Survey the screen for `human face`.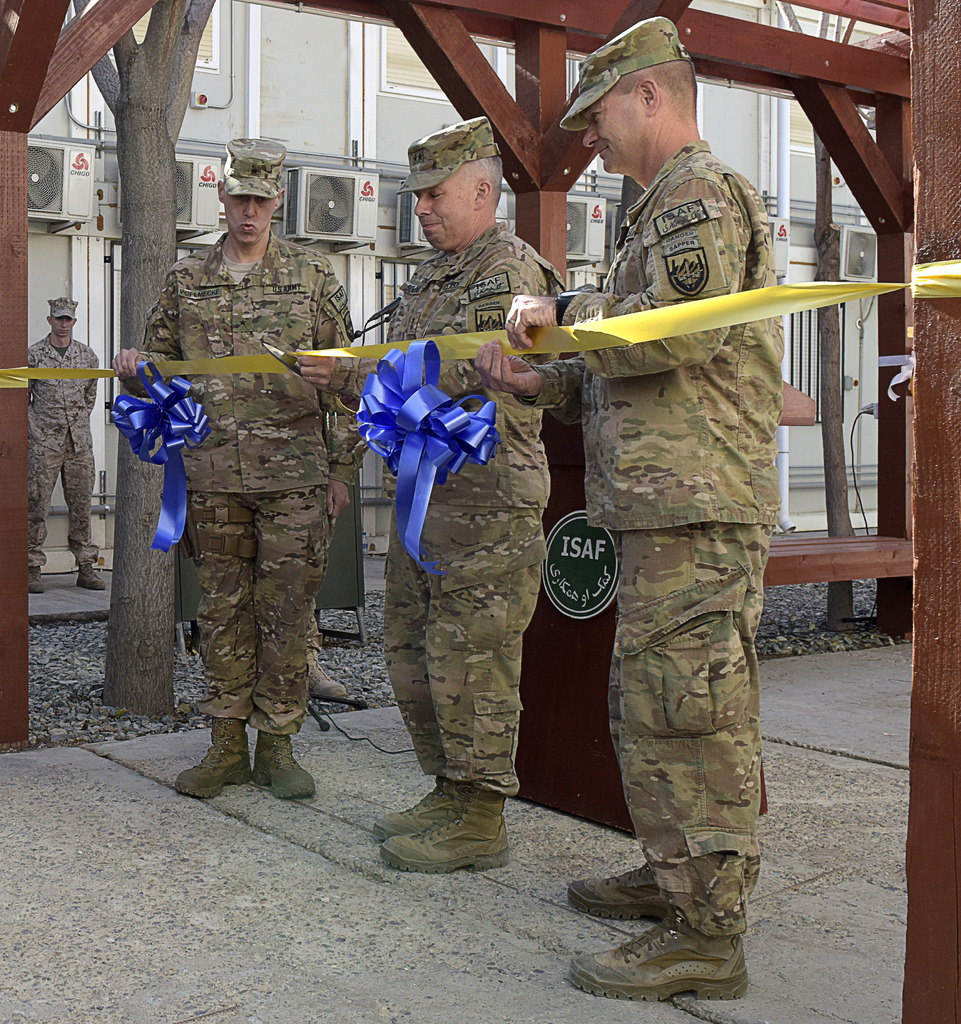
Survey found: 415:191:473:252.
